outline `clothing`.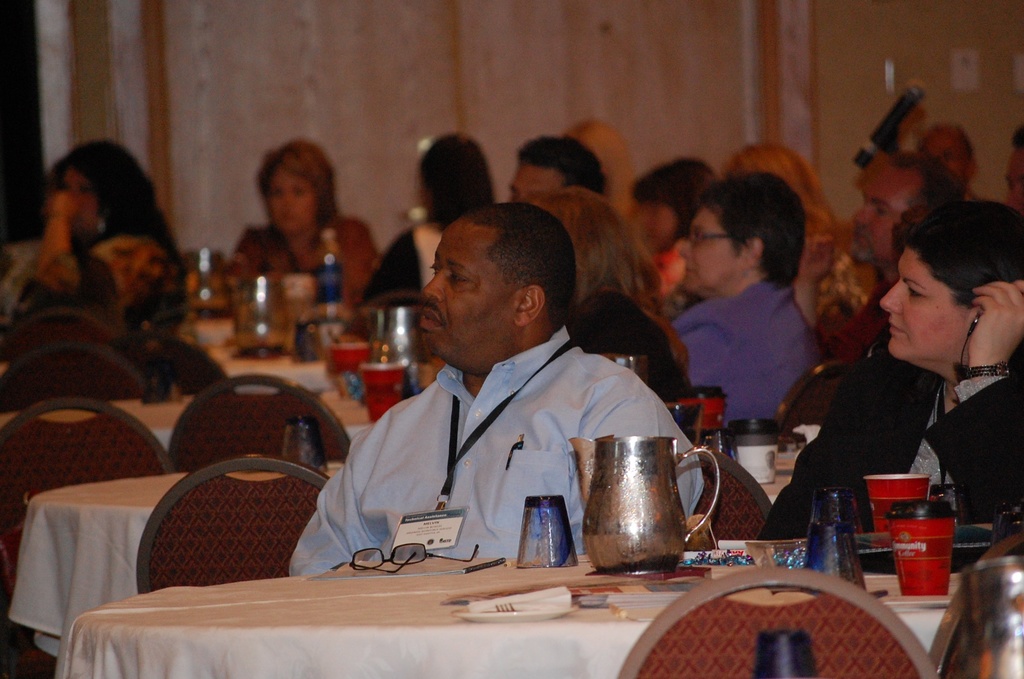
Outline: left=671, top=277, right=813, bottom=430.
